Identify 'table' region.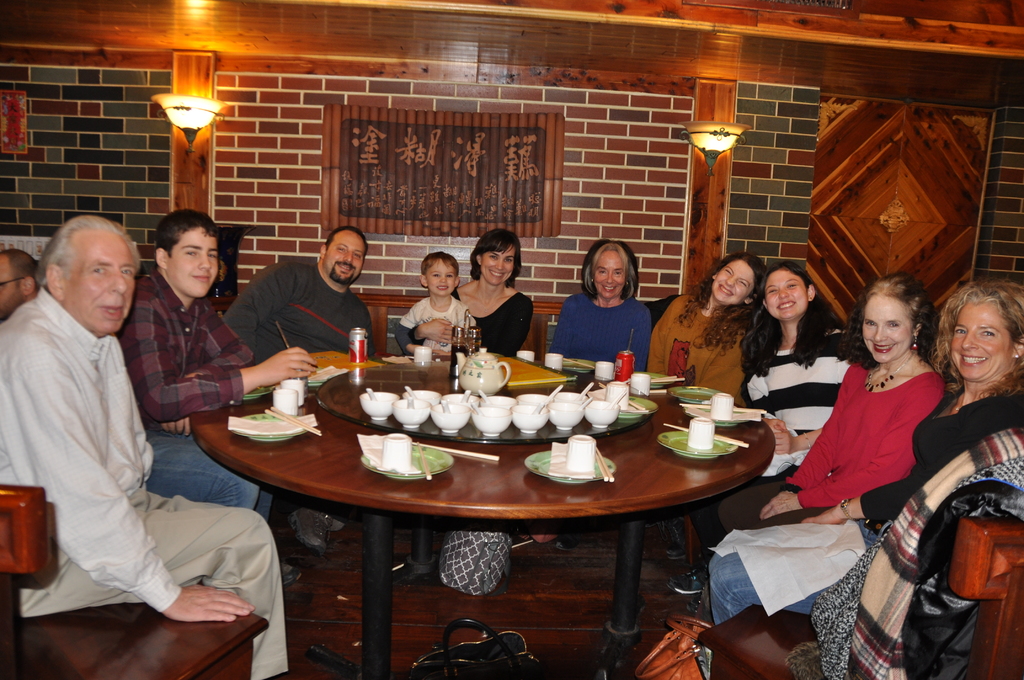
Region: x1=163 y1=366 x2=695 y2=676.
